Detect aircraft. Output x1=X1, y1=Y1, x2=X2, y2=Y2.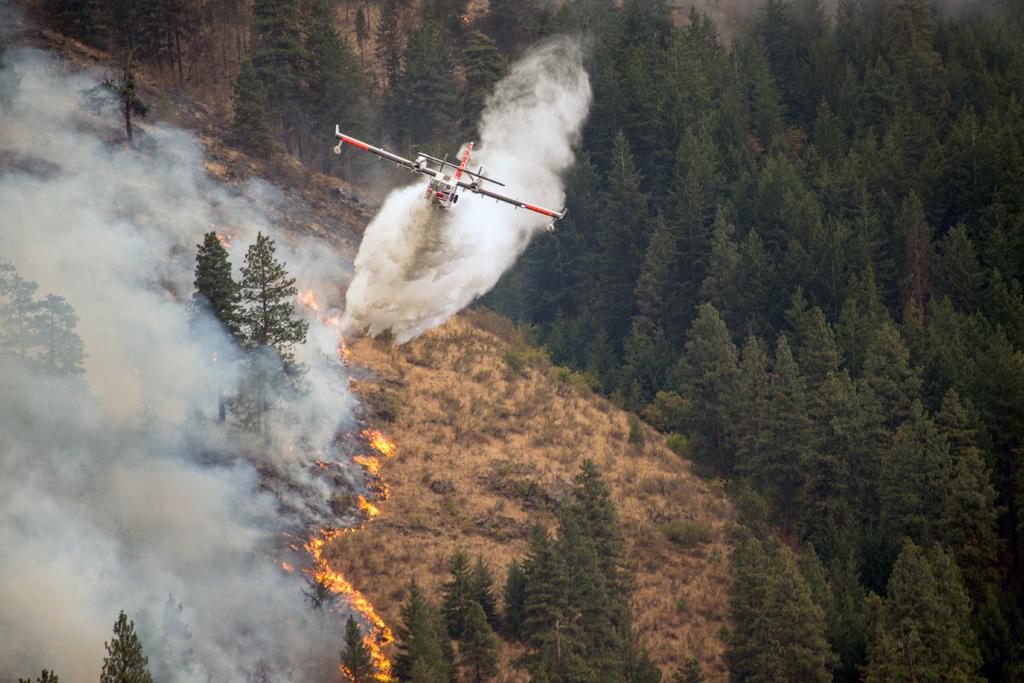
x1=330, y1=117, x2=544, y2=246.
